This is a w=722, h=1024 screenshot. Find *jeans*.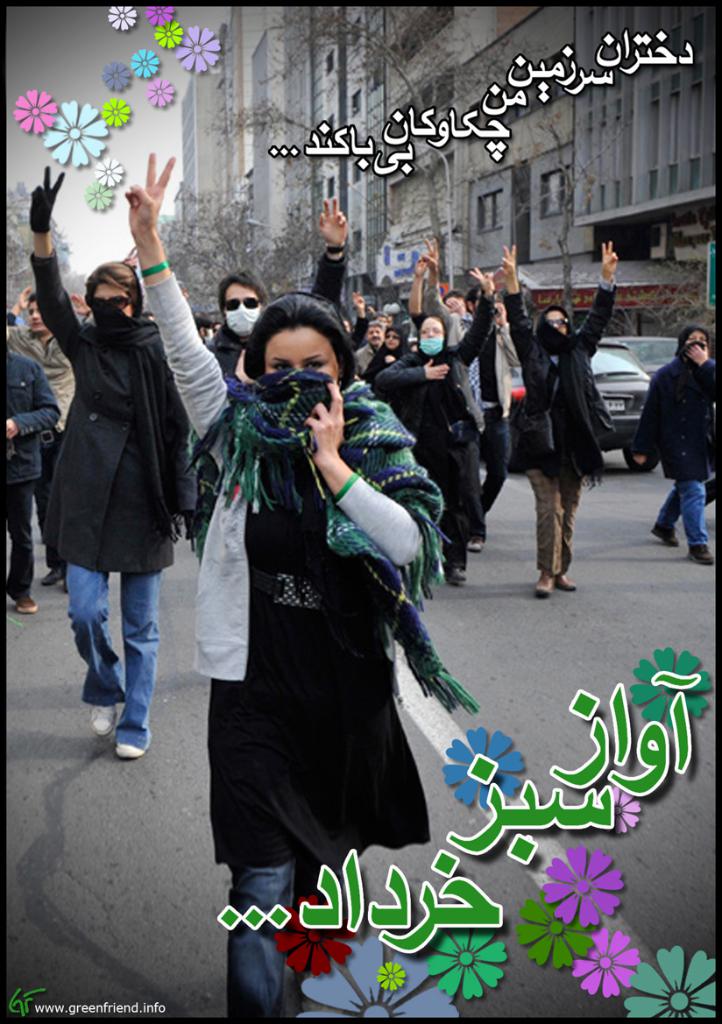
Bounding box: 22,447,75,580.
